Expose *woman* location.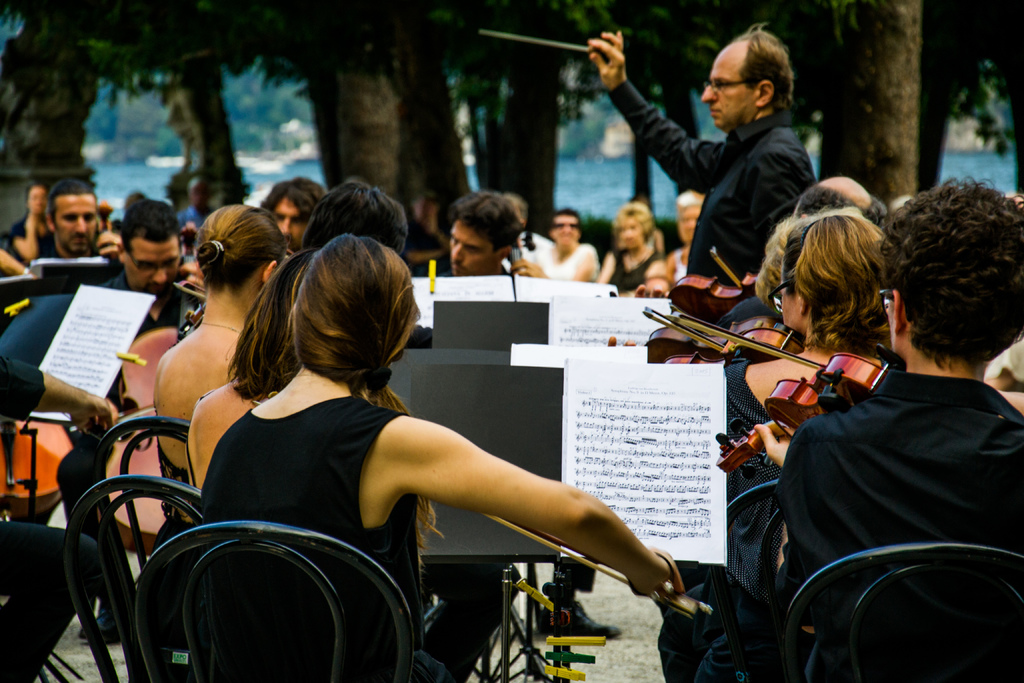
Exposed at 152,206,289,546.
